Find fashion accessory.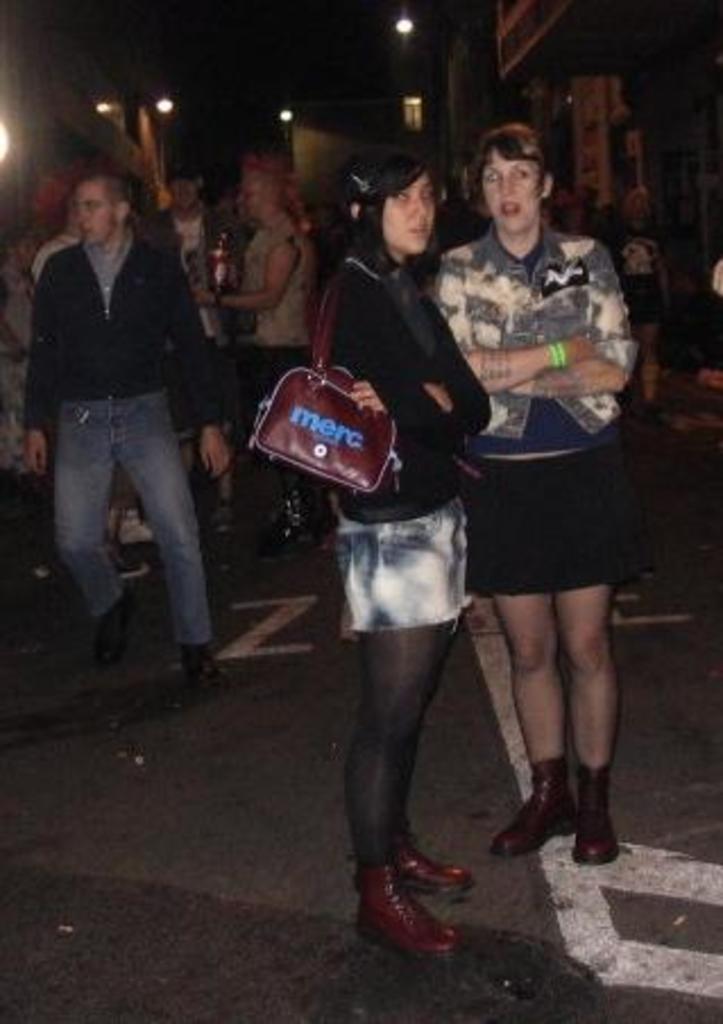
select_region(548, 342, 562, 369).
